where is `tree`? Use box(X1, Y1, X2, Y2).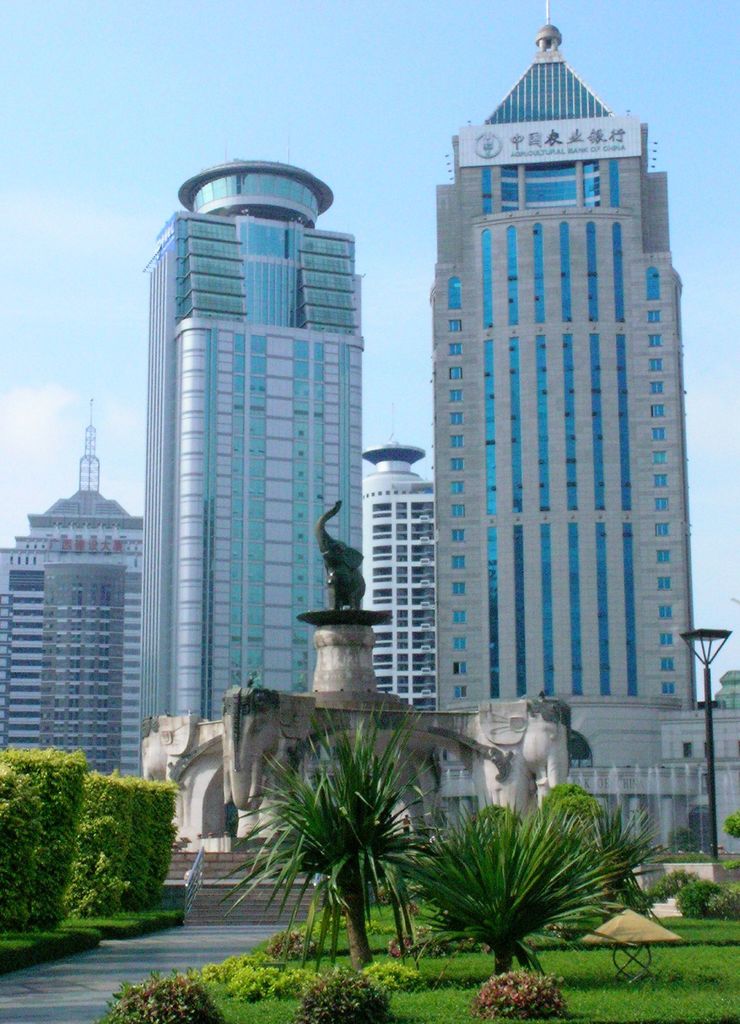
box(472, 966, 575, 1023).
